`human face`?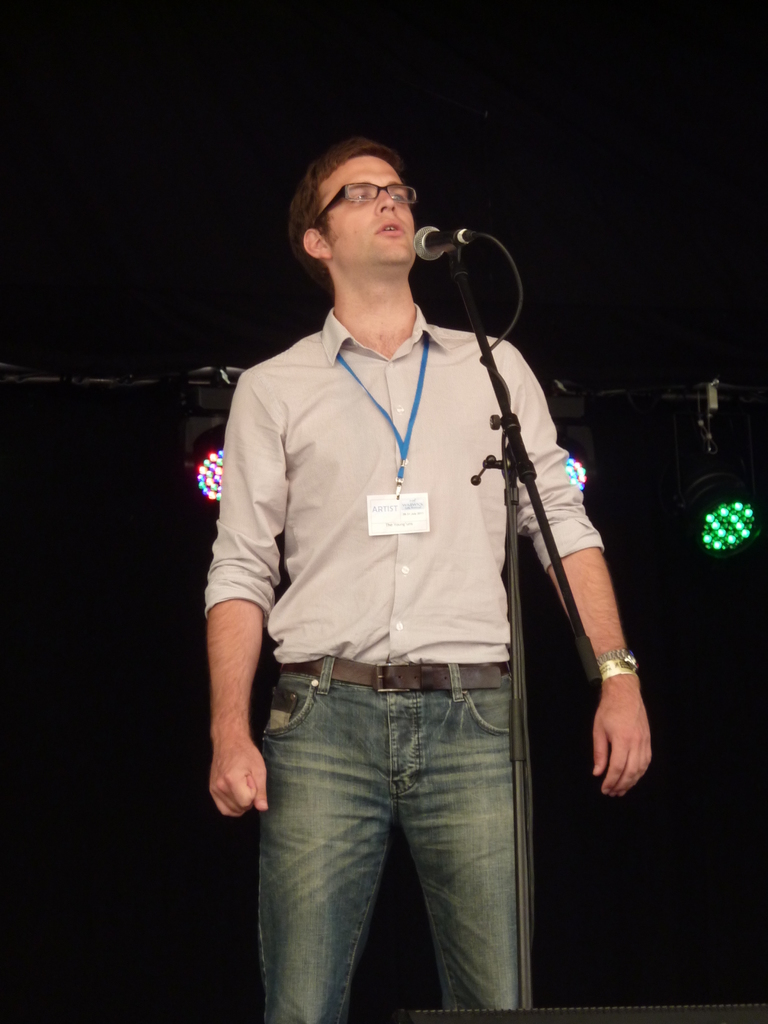
(left=324, top=157, right=417, bottom=276)
